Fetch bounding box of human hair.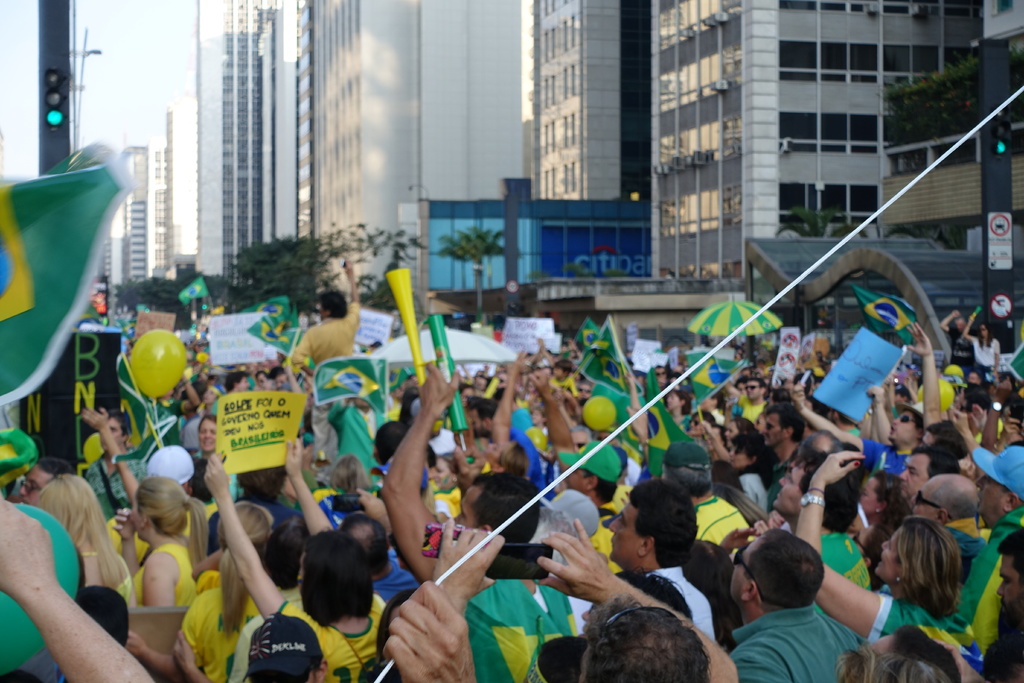
Bbox: region(910, 442, 961, 477).
